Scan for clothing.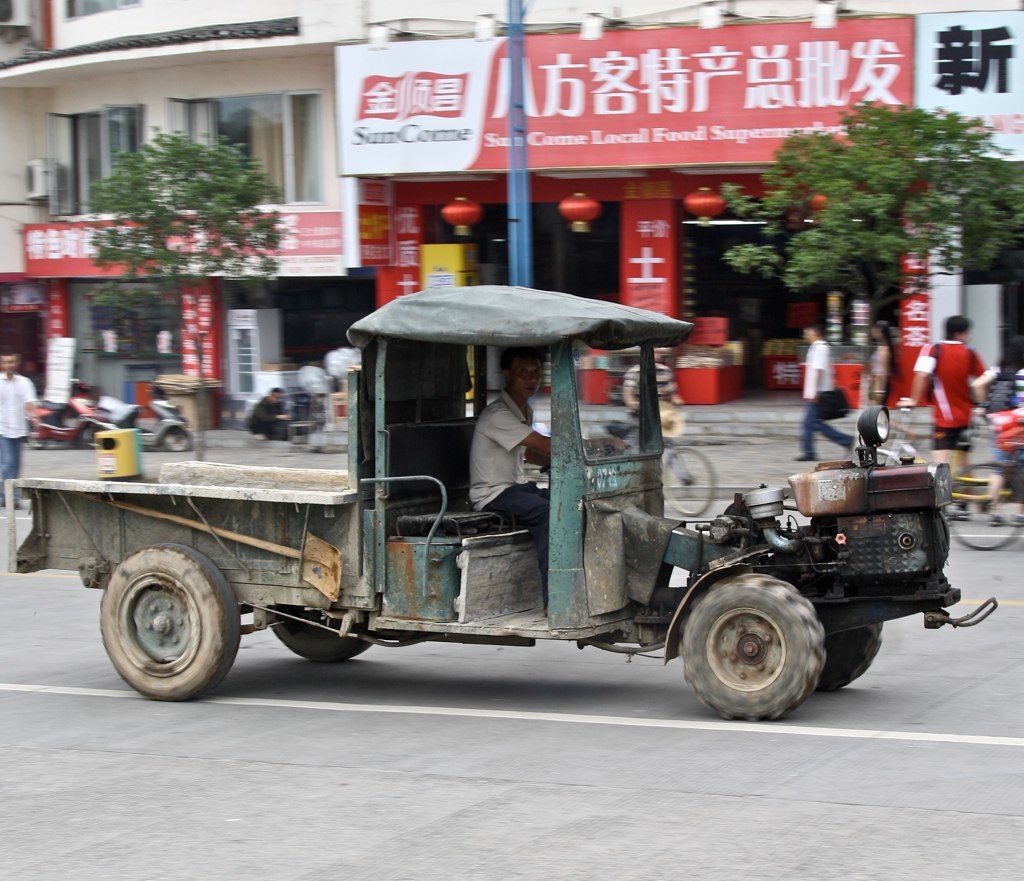
Scan result: box=[460, 382, 567, 583].
